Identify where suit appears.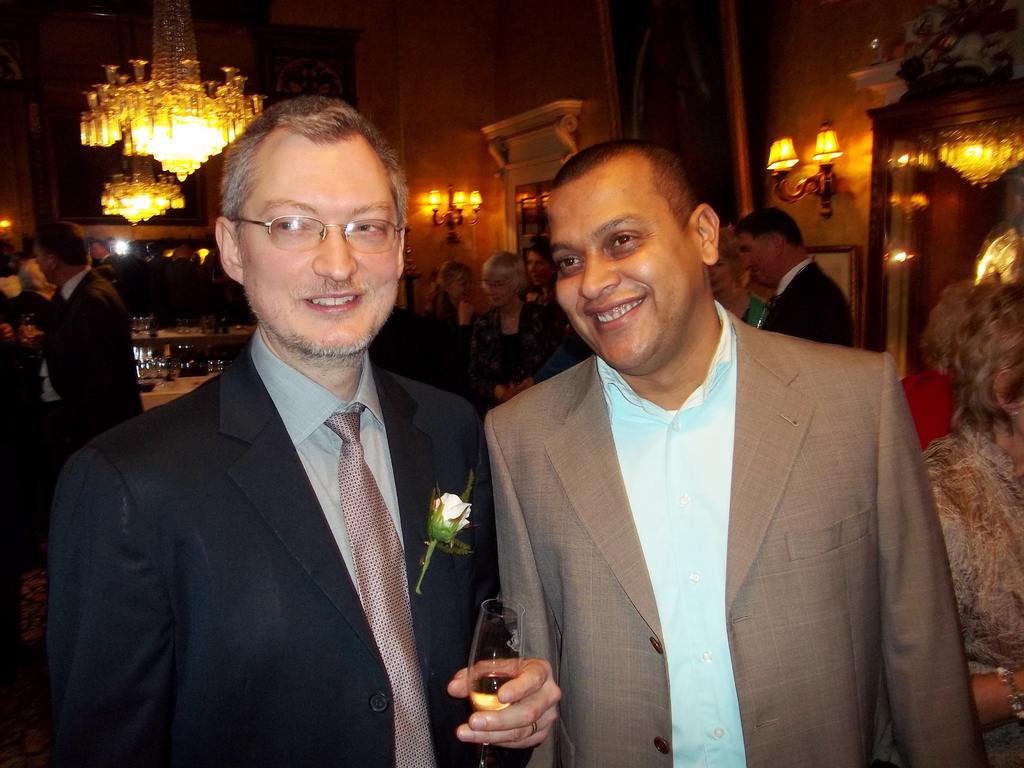
Appears at <box>765,262,849,346</box>.
